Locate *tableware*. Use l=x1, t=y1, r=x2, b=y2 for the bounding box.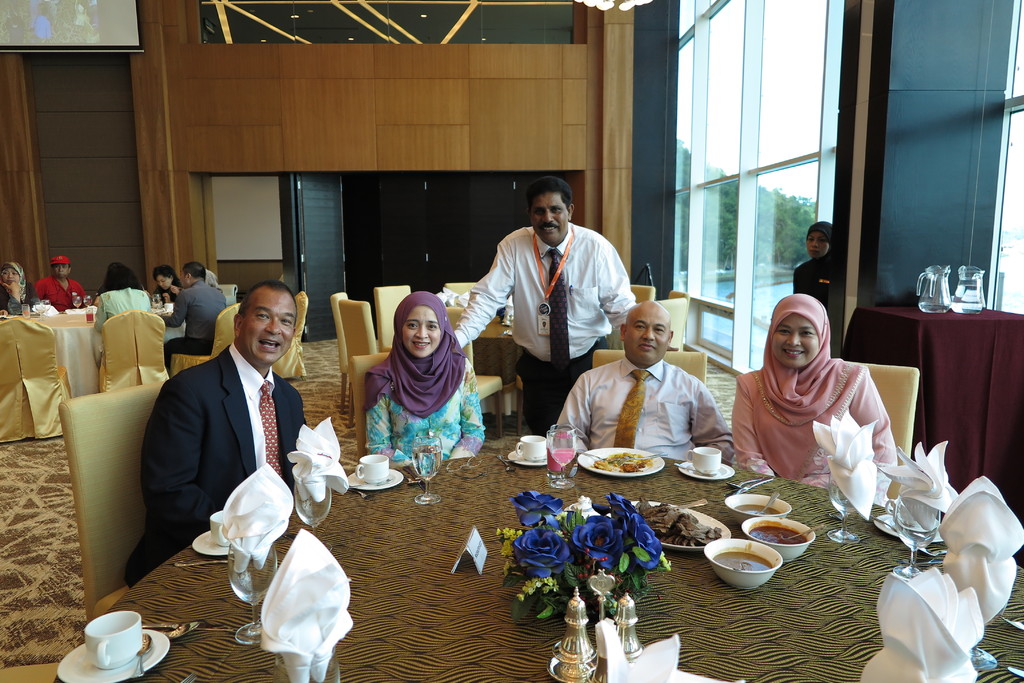
l=508, t=449, r=553, b=467.
